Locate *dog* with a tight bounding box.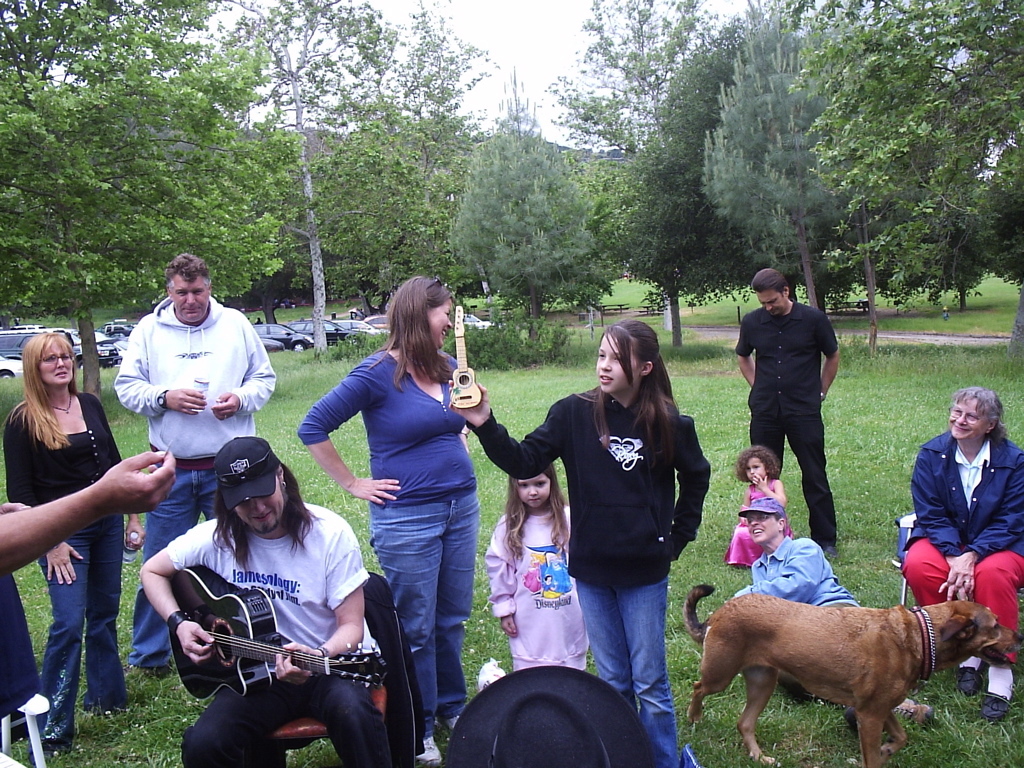
pyautogui.locateOnScreen(685, 583, 1023, 767).
